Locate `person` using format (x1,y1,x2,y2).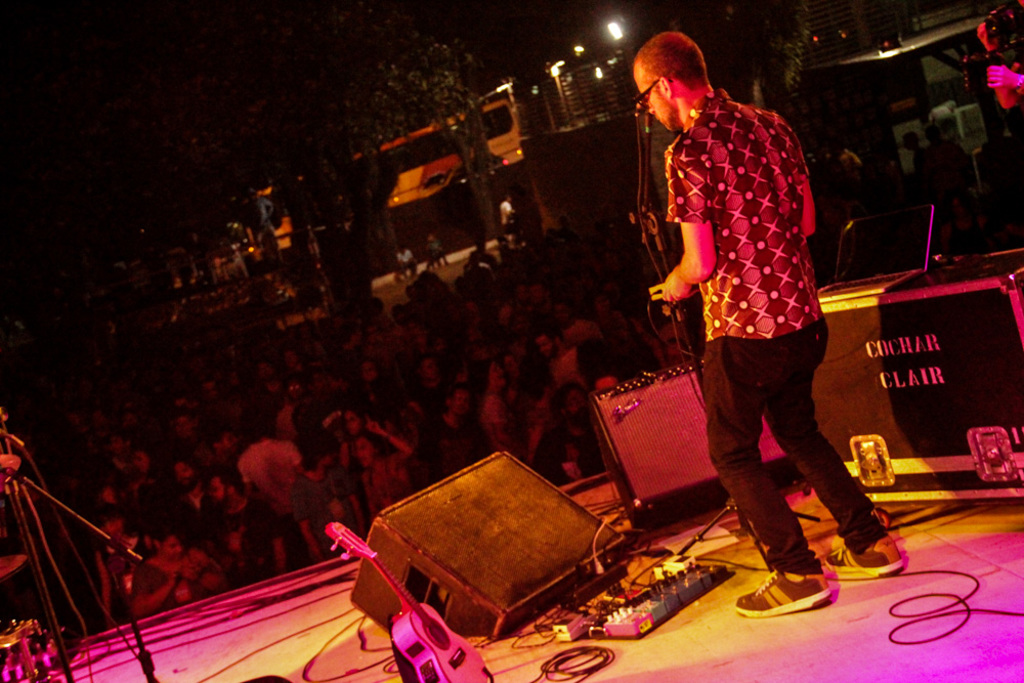
(632,36,915,620).
